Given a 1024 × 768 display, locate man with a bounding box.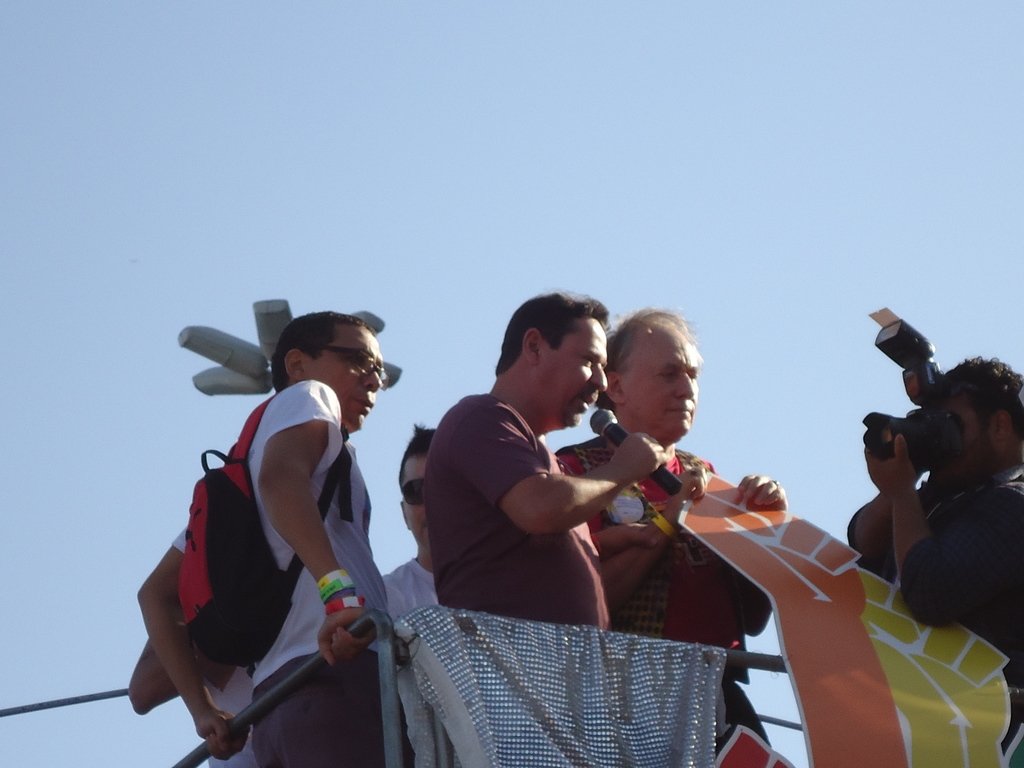
Located: 860:351:1023:693.
